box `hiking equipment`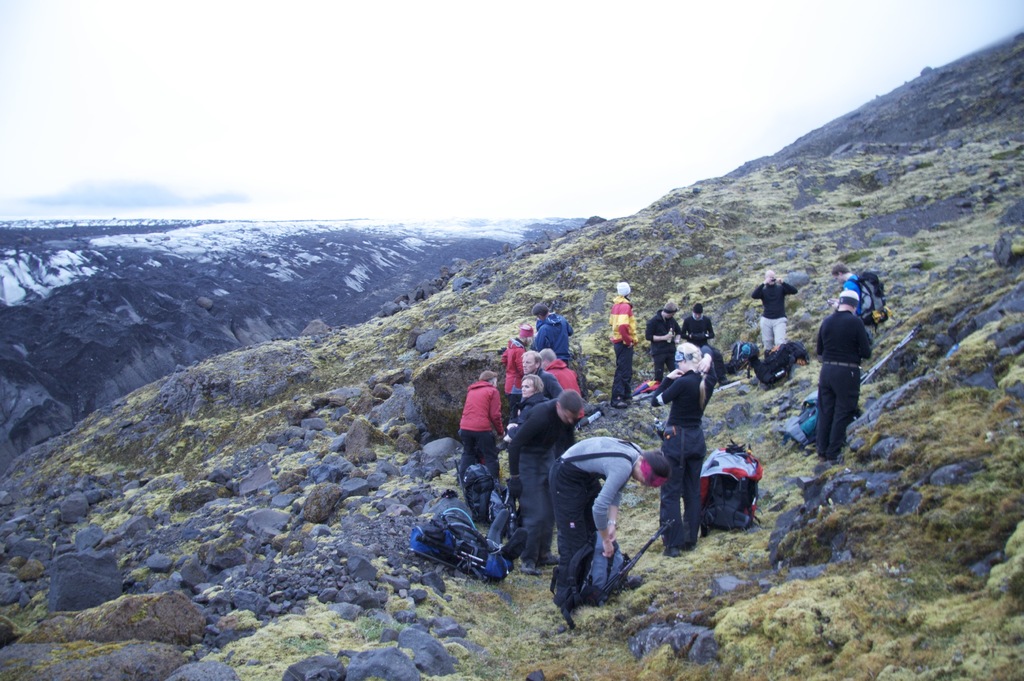
[x1=628, y1=377, x2=662, y2=396]
